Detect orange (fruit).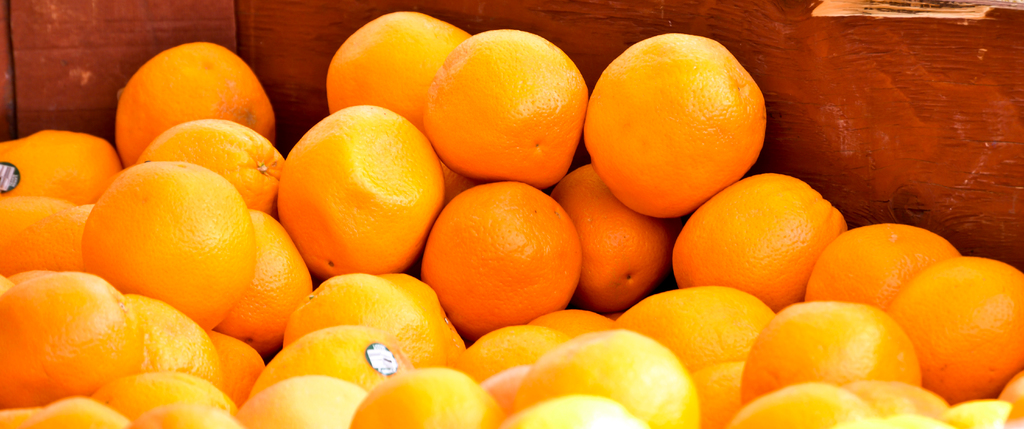
Detected at [x1=669, y1=176, x2=838, y2=300].
